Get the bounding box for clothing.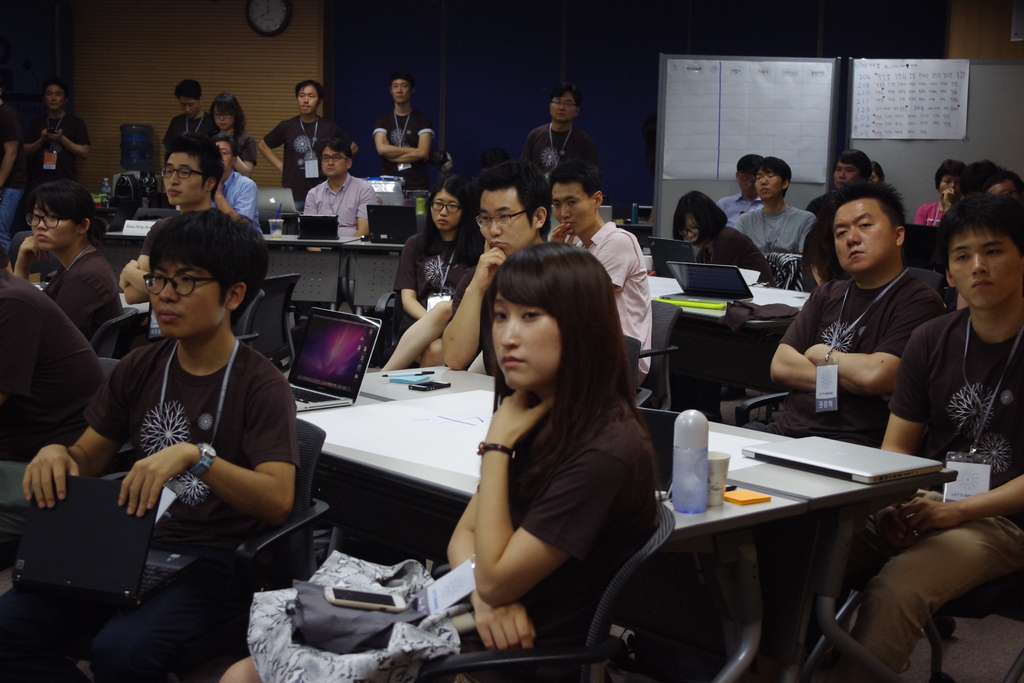
(left=13, top=108, right=94, bottom=229).
